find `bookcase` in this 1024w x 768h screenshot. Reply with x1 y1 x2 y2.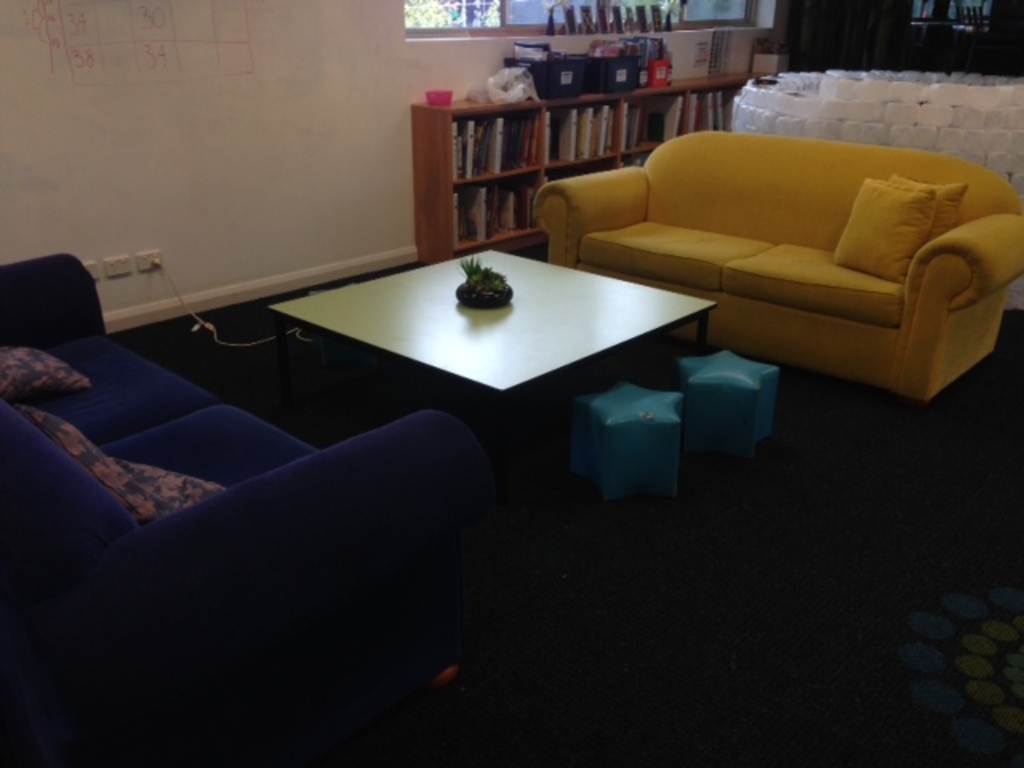
410 67 771 266.
